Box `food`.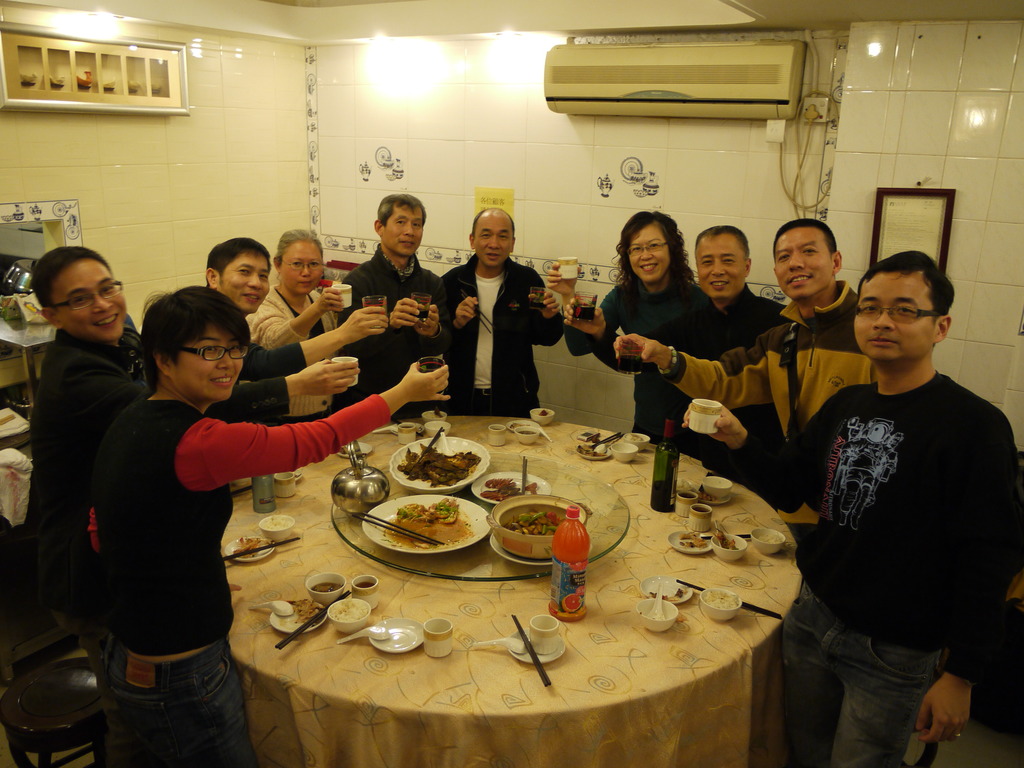
box=[533, 407, 553, 417].
